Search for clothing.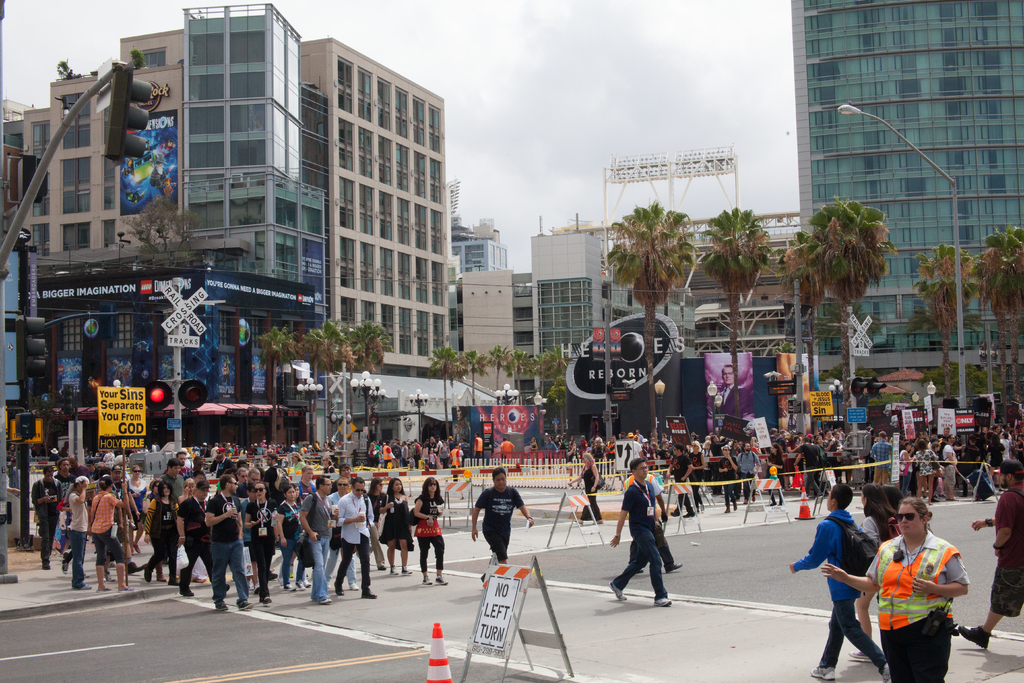
Found at select_region(737, 449, 758, 489).
